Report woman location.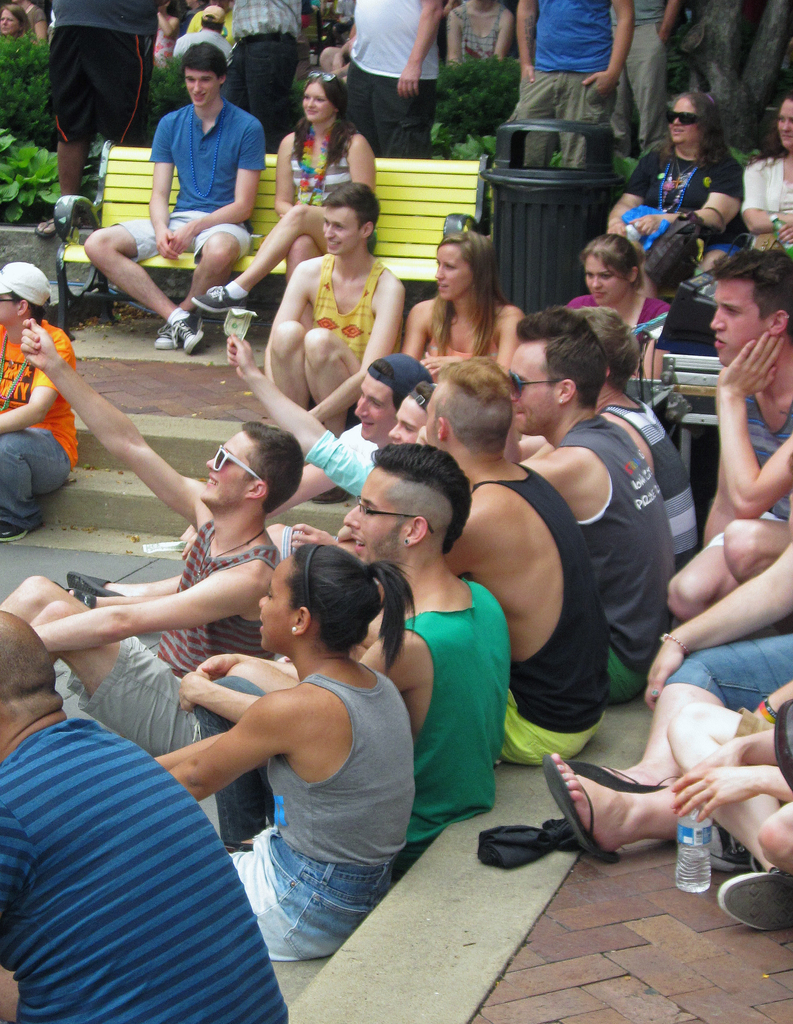
Report: x1=390, y1=211, x2=527, y2=391.
